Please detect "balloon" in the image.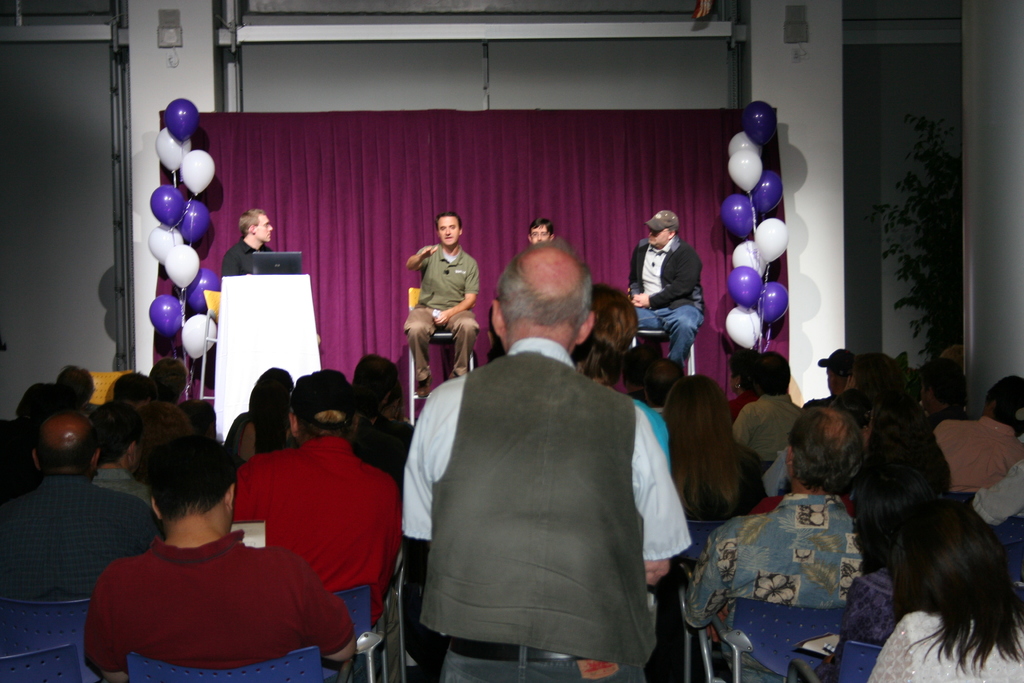
pyautogui.locateOnScreen(182, 314, 216, 363).
